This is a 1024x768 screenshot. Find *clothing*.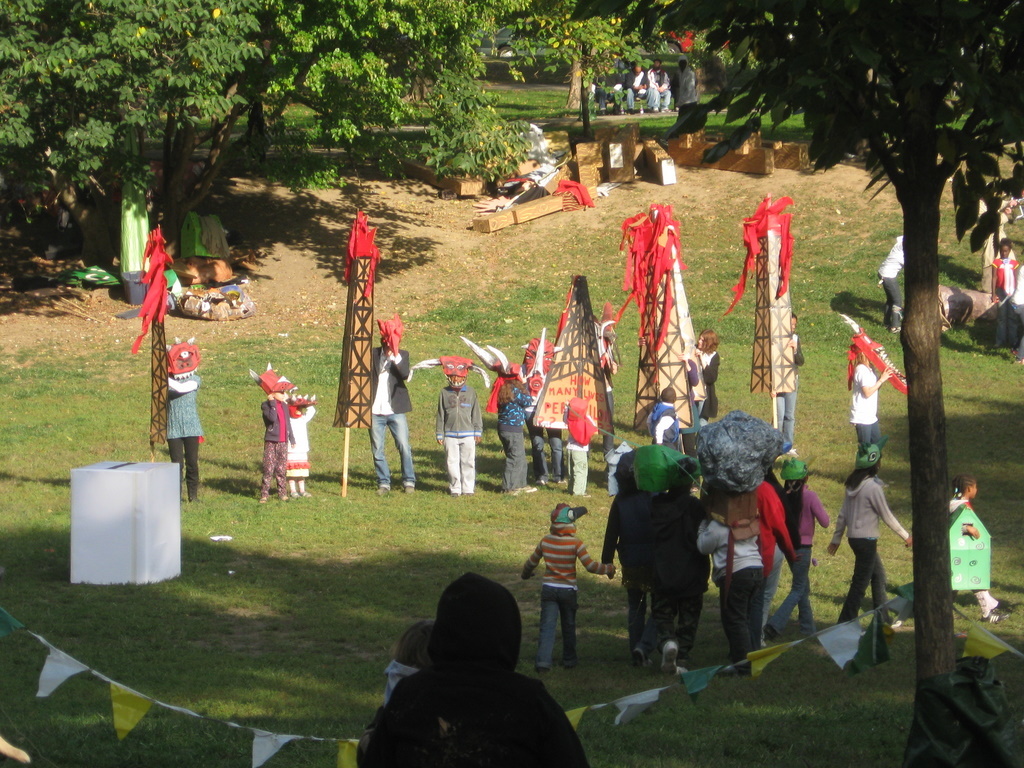
Bounding box: 597,448,657,663.
